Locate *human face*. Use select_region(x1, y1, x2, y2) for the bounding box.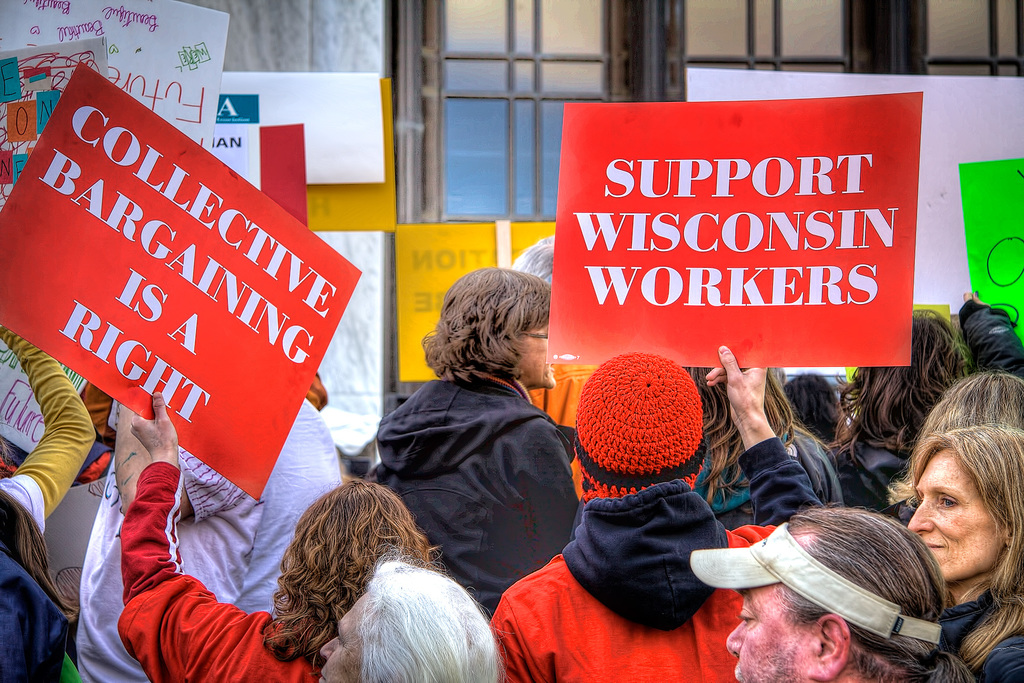
select_region(725, 586, 811, 682).
